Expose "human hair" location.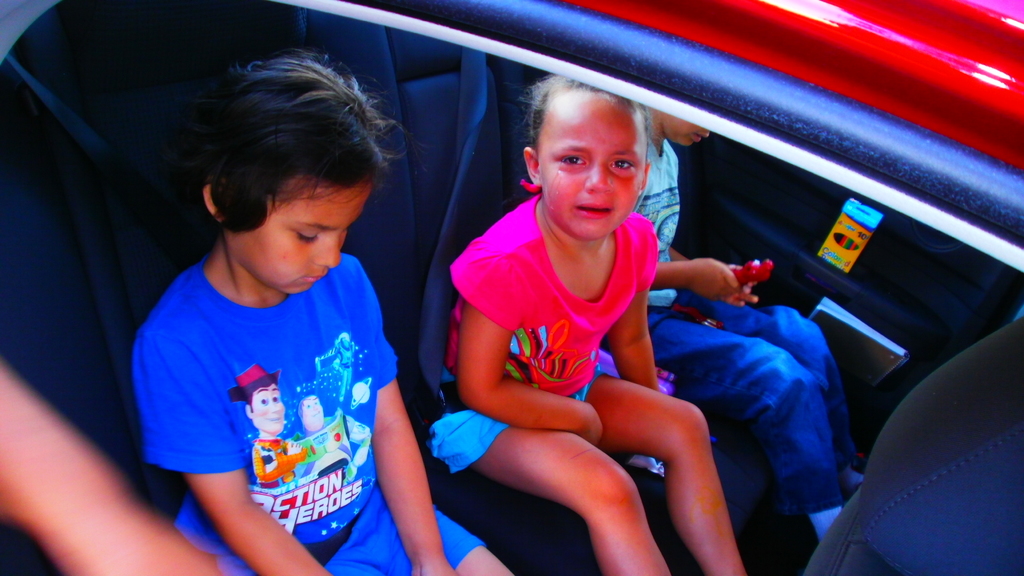
Exposed at BBox(515, 76, 657, 149).
